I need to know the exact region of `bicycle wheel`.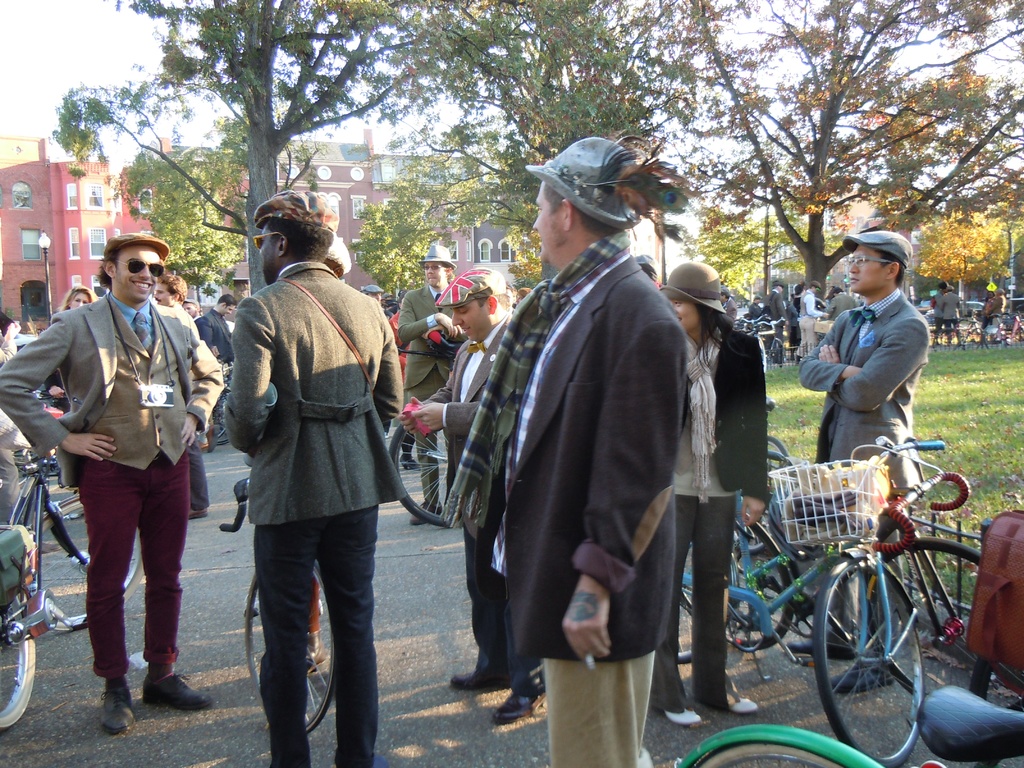
Region: (x1=237, y1=553, x2=343, y2=742).
